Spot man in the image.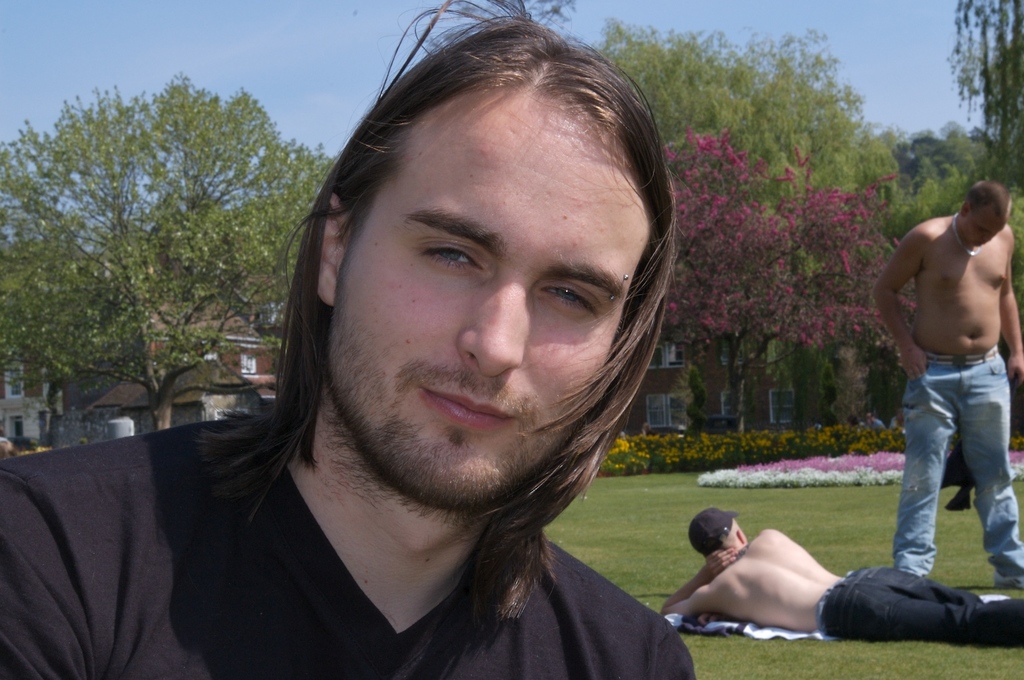
man found at 0,0,697,679.
